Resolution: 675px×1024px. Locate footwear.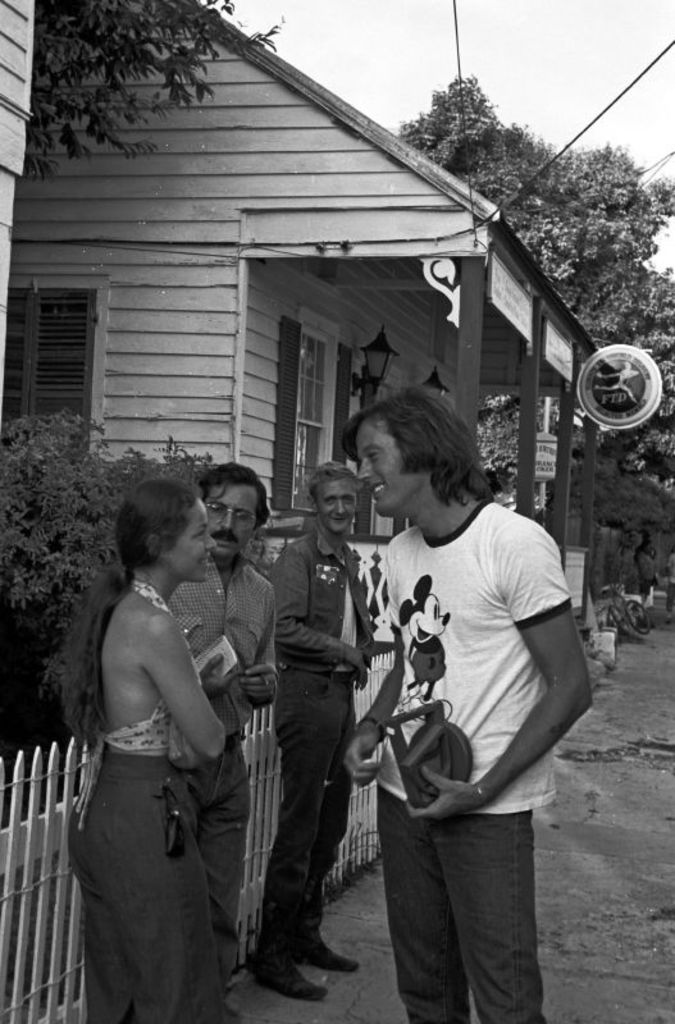
detection(248, 963, 330, 998).
